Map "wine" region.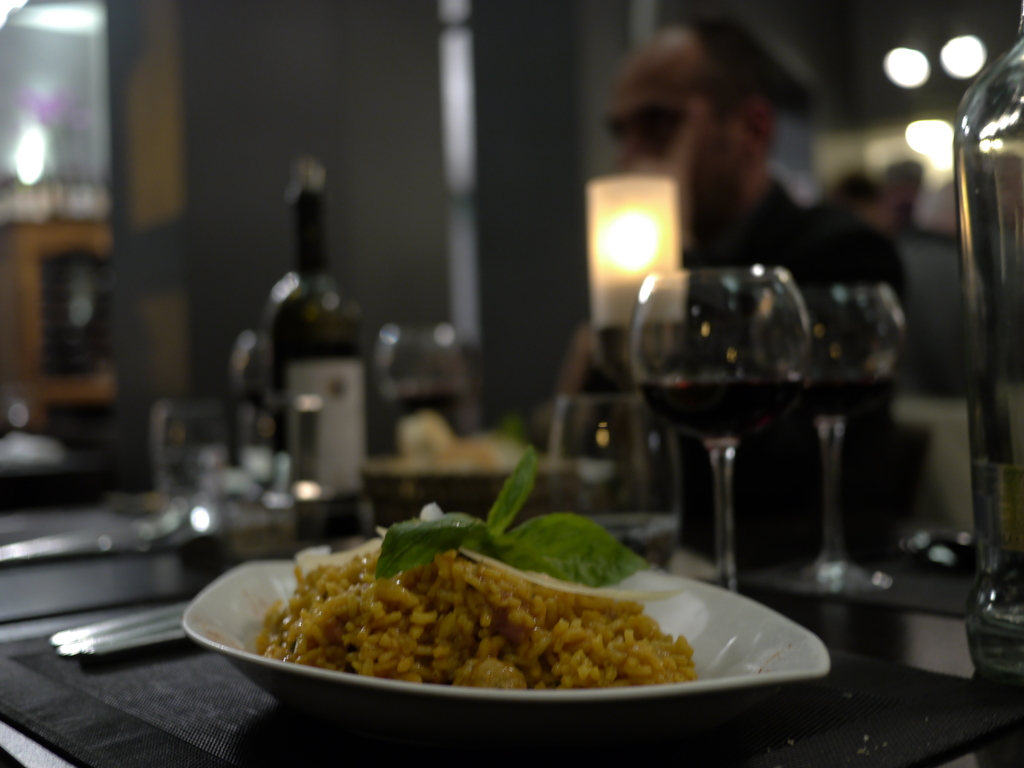
Mapped to pyautogui.locateOnScreen(755, 362, 894, 422).
